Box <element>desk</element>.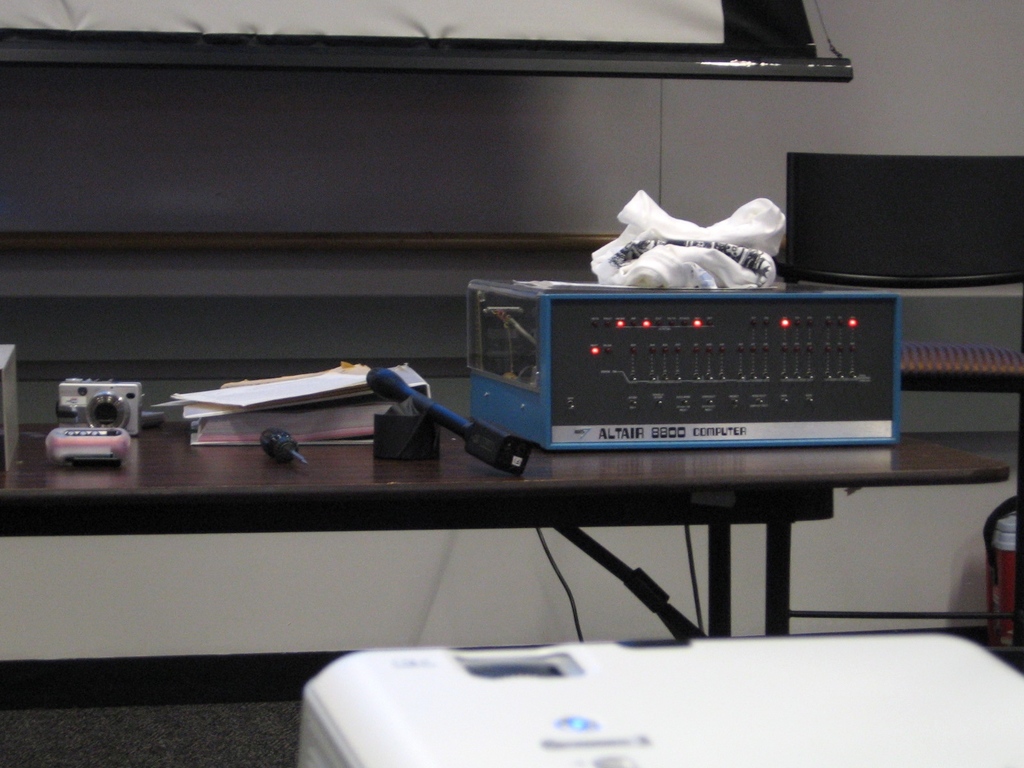
crop(27, 262, 991, 728).
